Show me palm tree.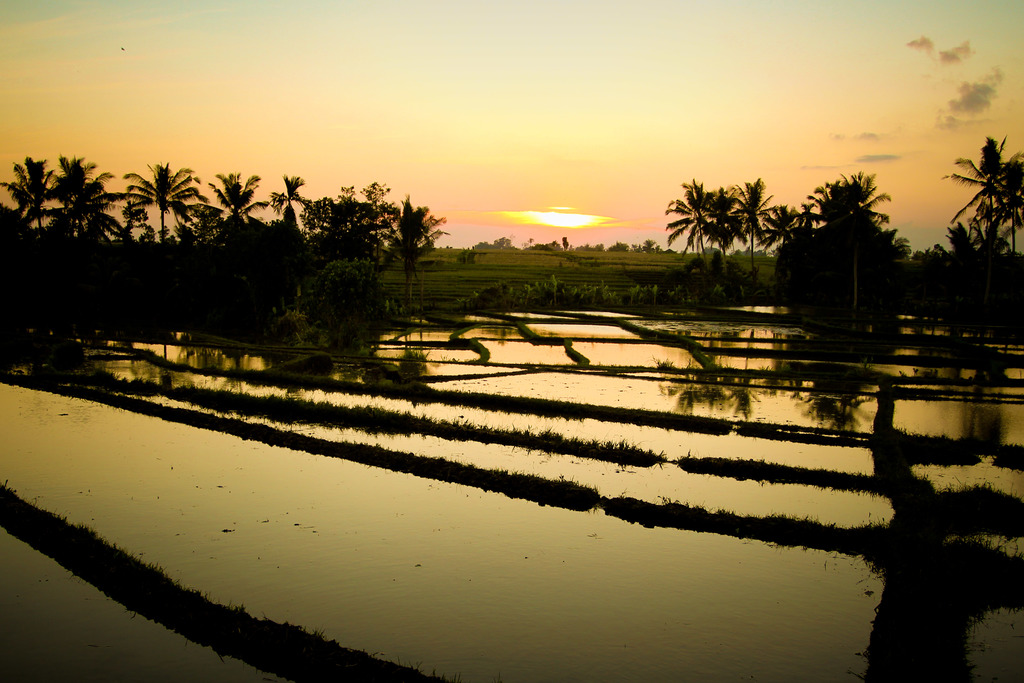
palm tree is here: (left=660, top=181, right=727, bottom=298).
